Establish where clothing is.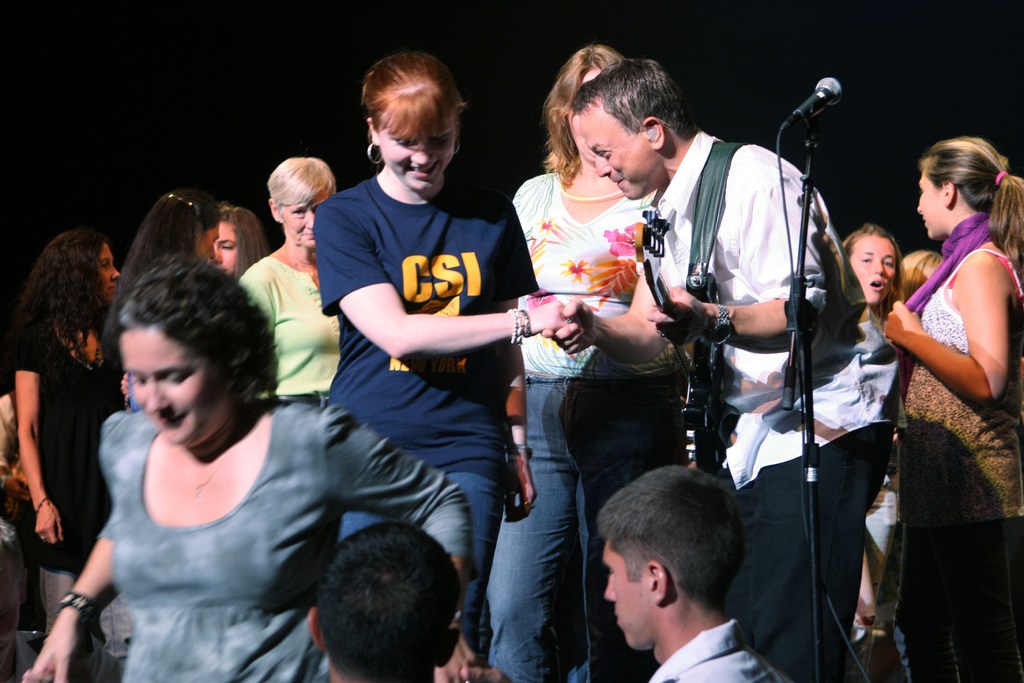
Established at bbox=(12, 314, 125, 580).
